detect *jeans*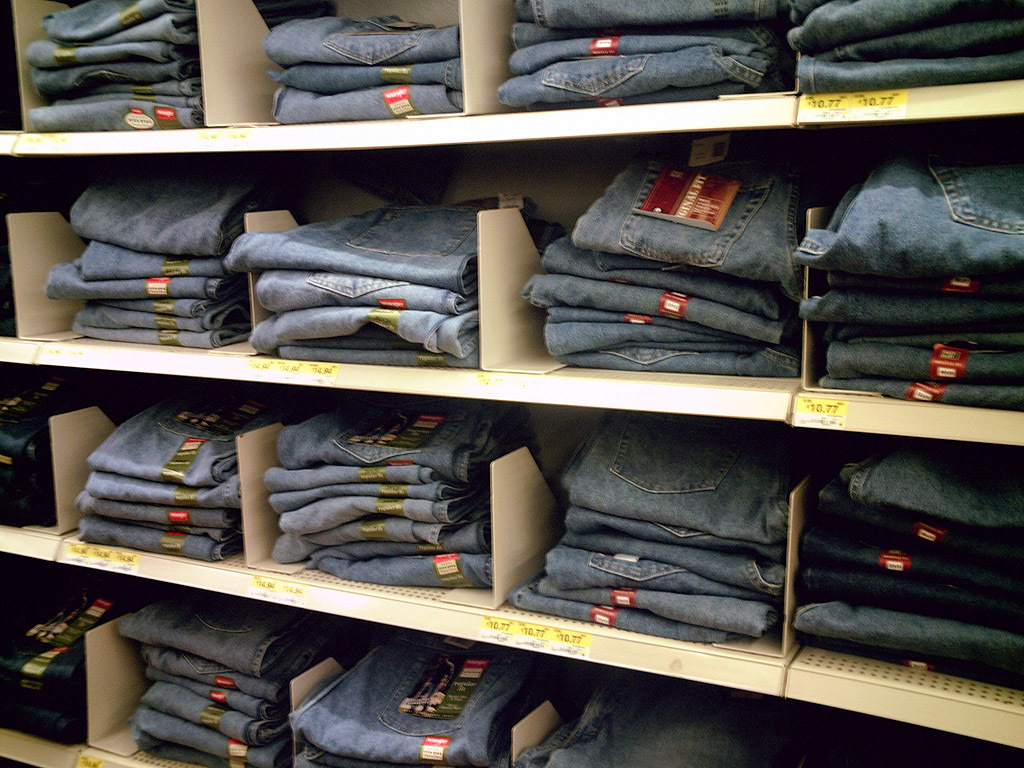
l=39, t=0, r=193, b=49
